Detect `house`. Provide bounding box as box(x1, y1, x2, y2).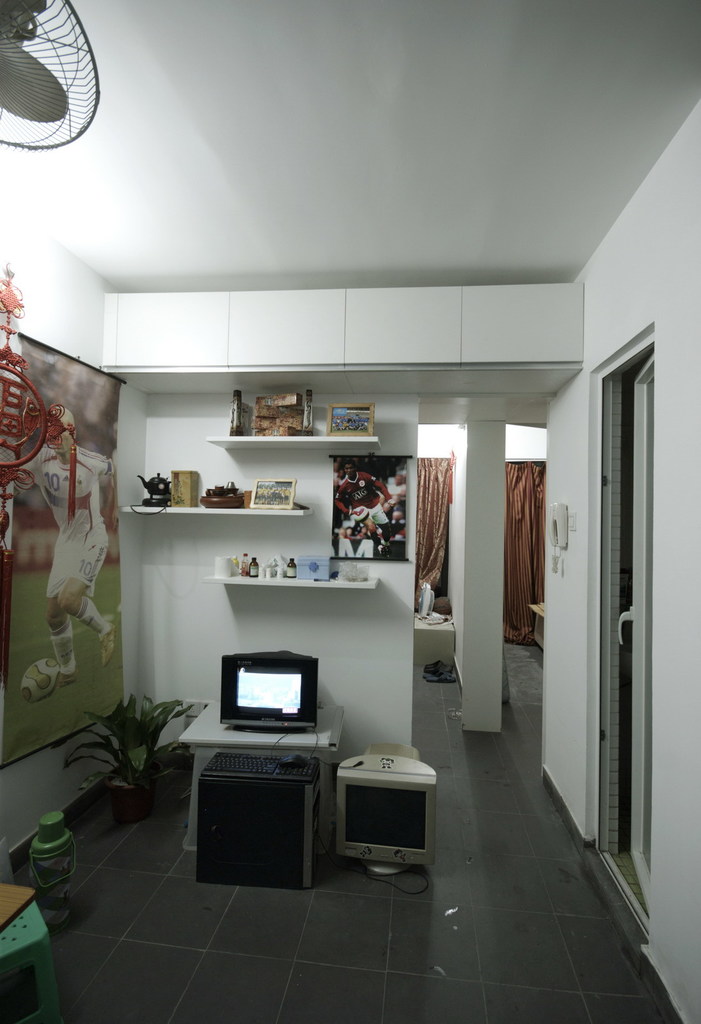
box(0, 0, 700, 1023).
